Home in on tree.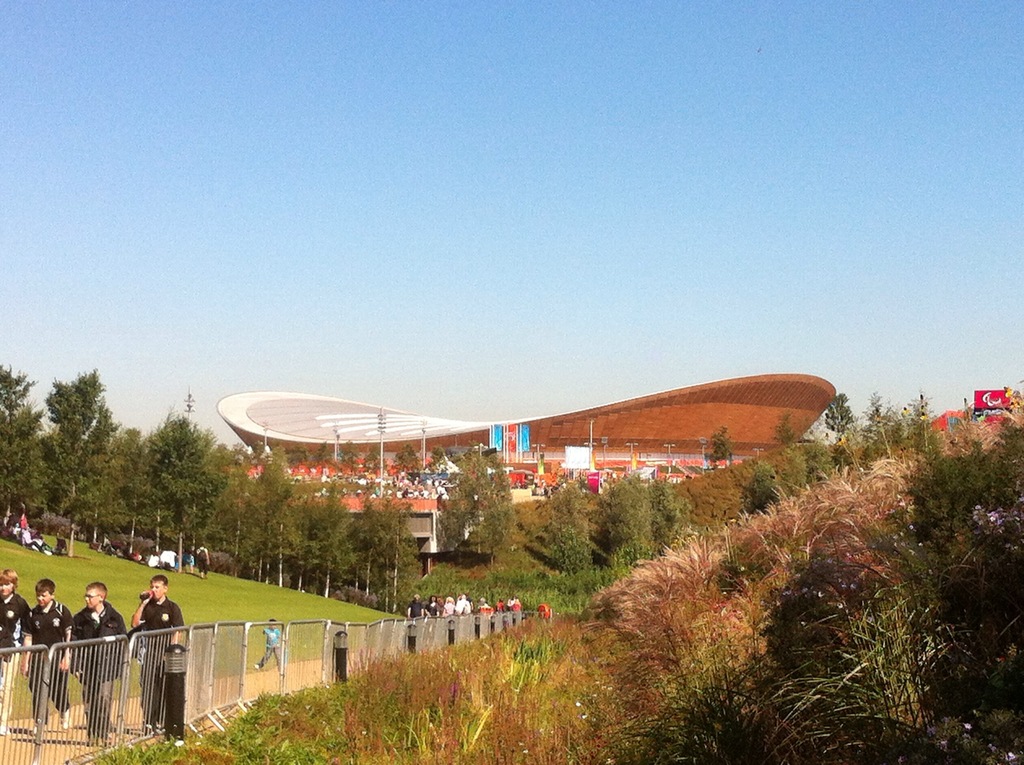
Homed in at <bbox>390, 435, 422, 477</bbox>.
